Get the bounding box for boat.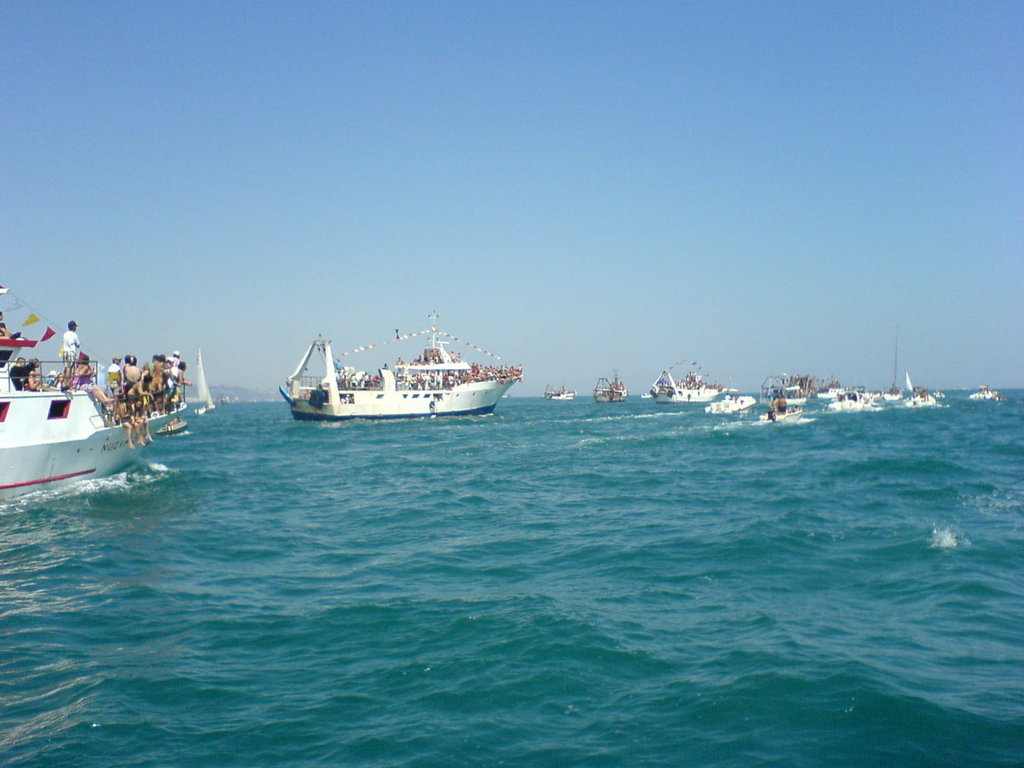
detection(817, 373, 843, 400).
